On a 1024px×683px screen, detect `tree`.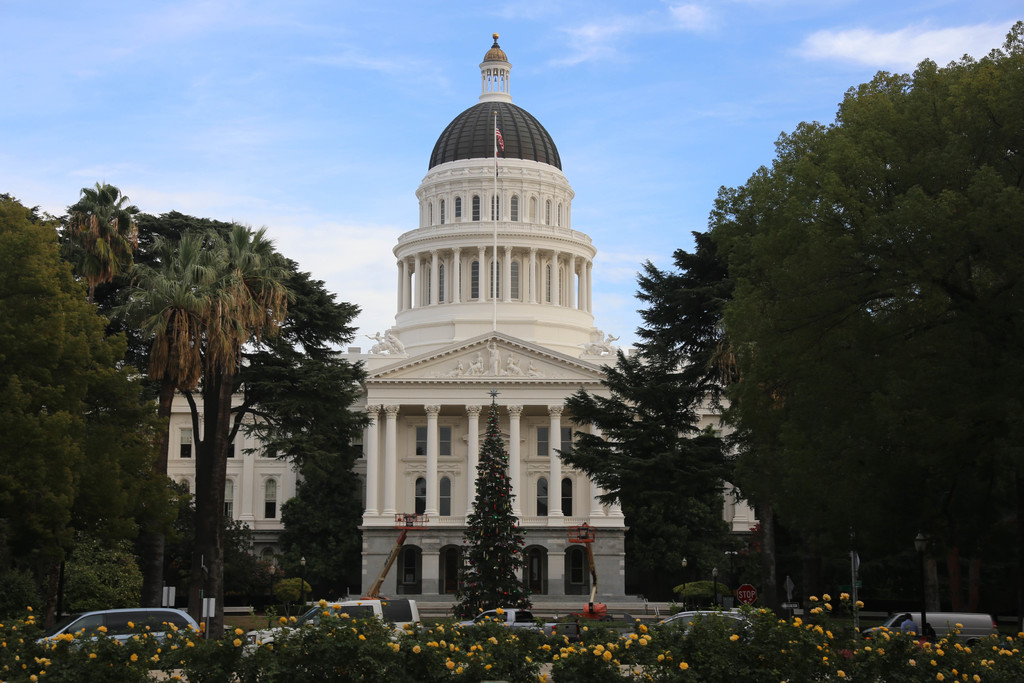
<bbox>571, 196, 777, 613</bbox>.
